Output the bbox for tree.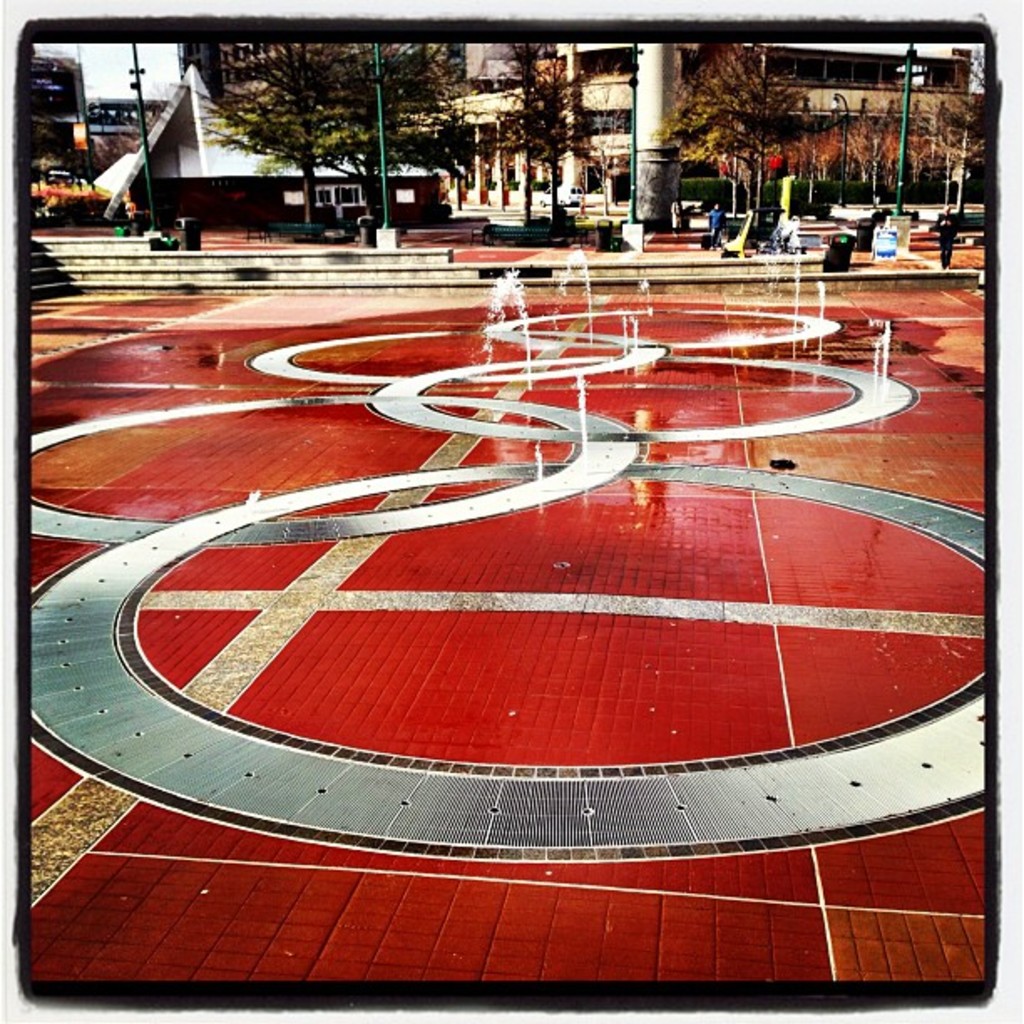
detection(522, 38, 602, 212).
